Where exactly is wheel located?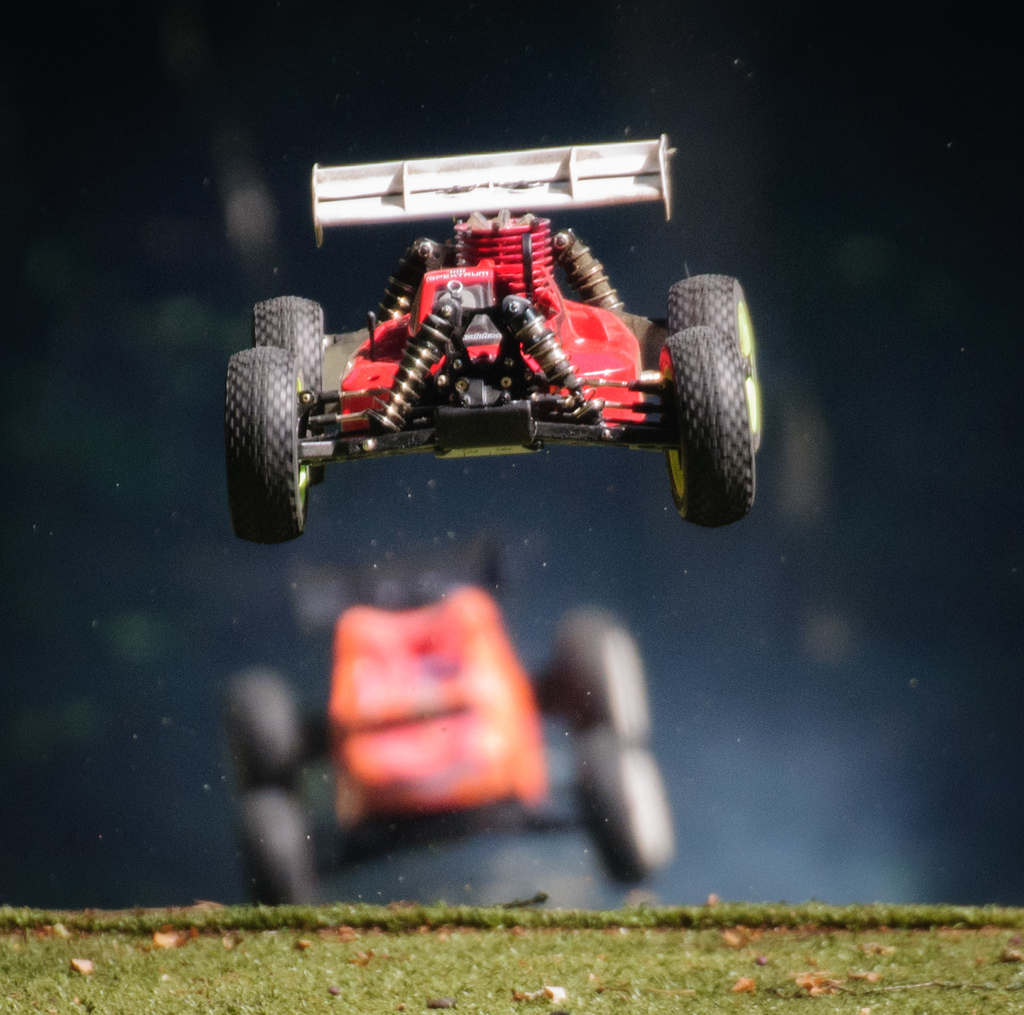
Its bounding box is {"left": 668, "top": 278, "right": 758, "bottom": 448}.
